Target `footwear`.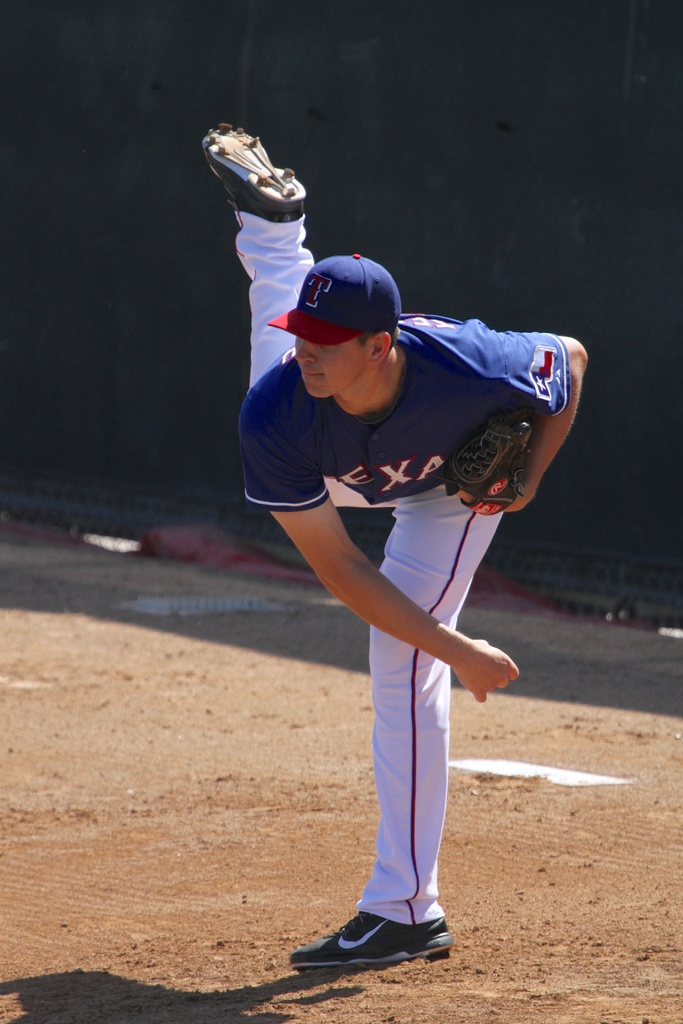
Target region: l=291, t=908, r=456, b=968.
